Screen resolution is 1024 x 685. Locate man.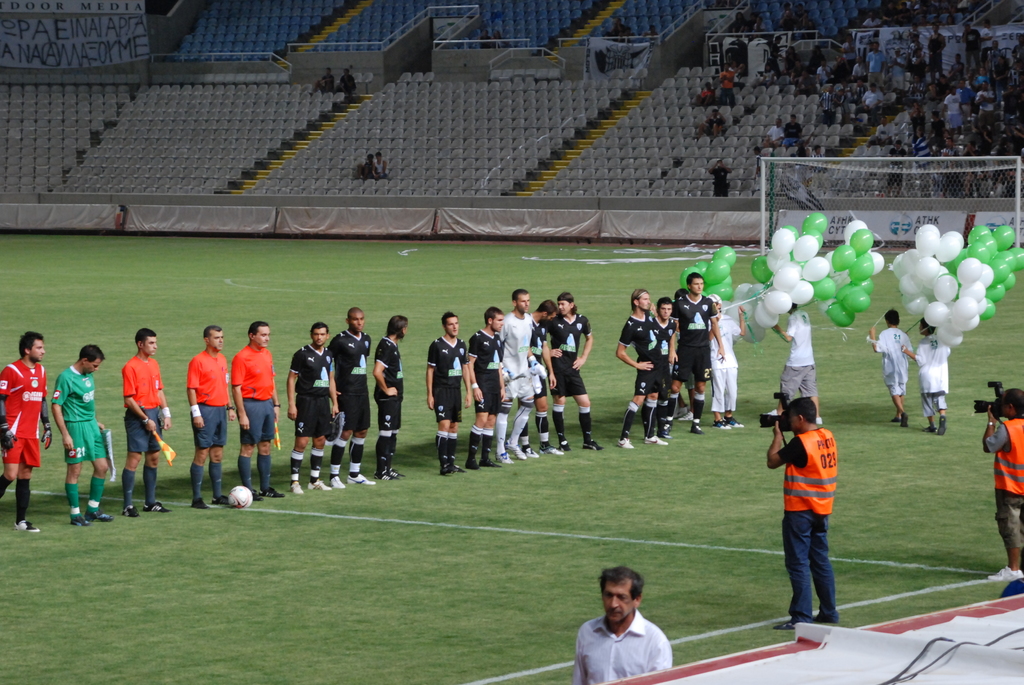
crop(707, 154, 734, 197).
